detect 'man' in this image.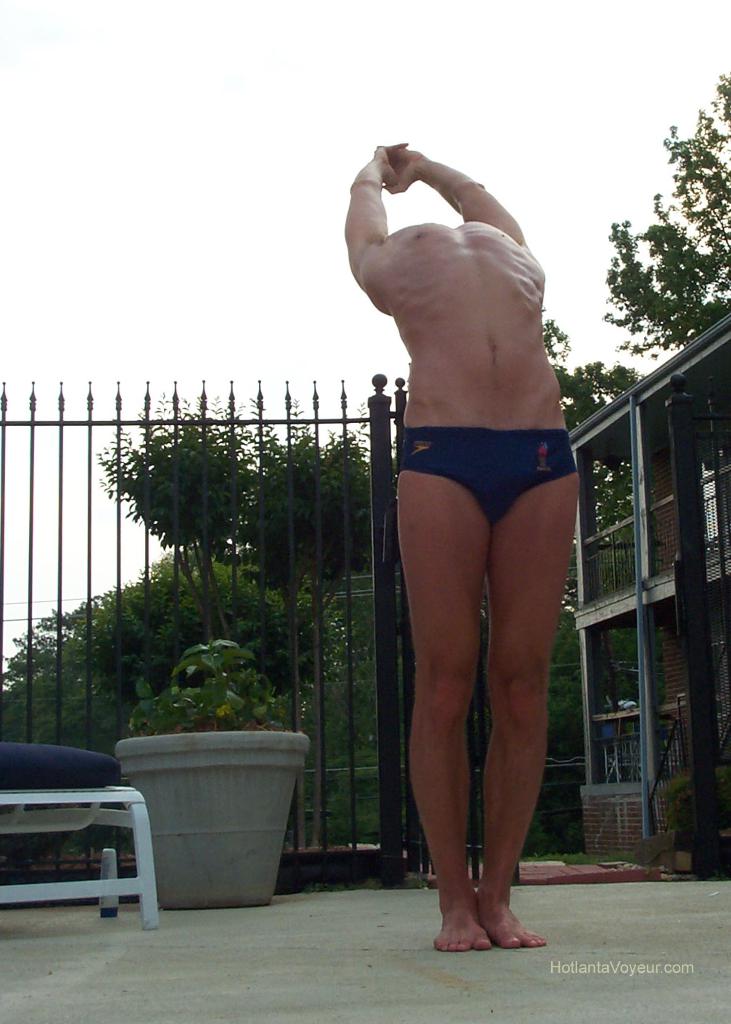
Detection: pyautogui.locateOnScreen(334, 102, 622, 965).
